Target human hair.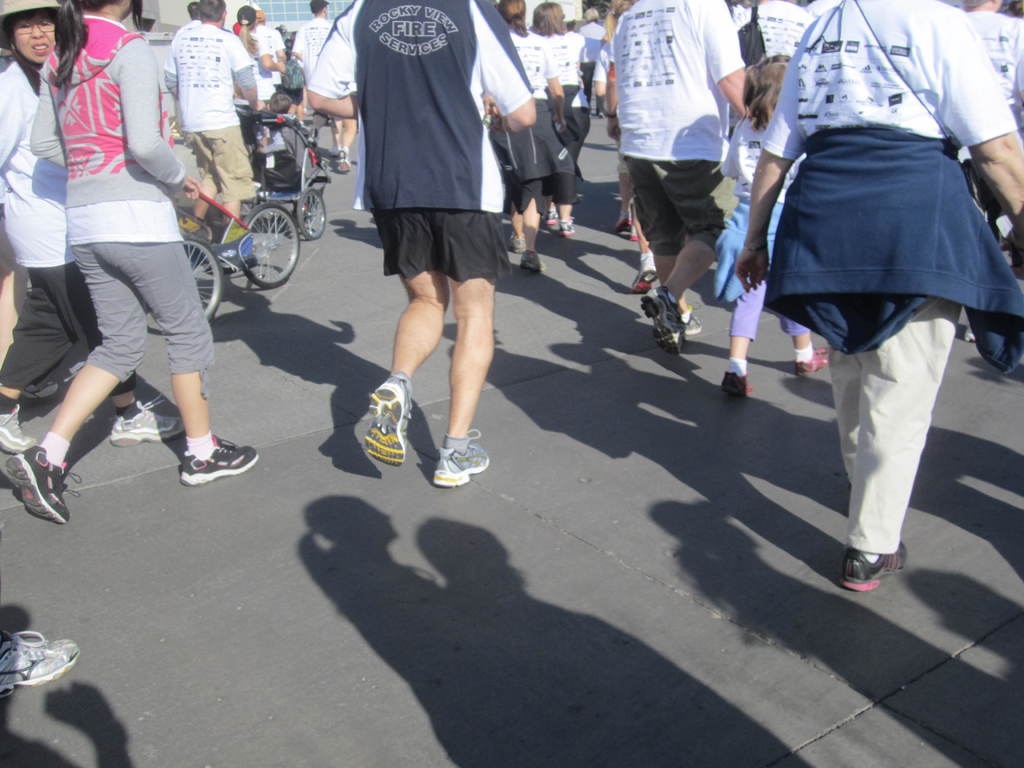
Target region: 312 0 330 22.
